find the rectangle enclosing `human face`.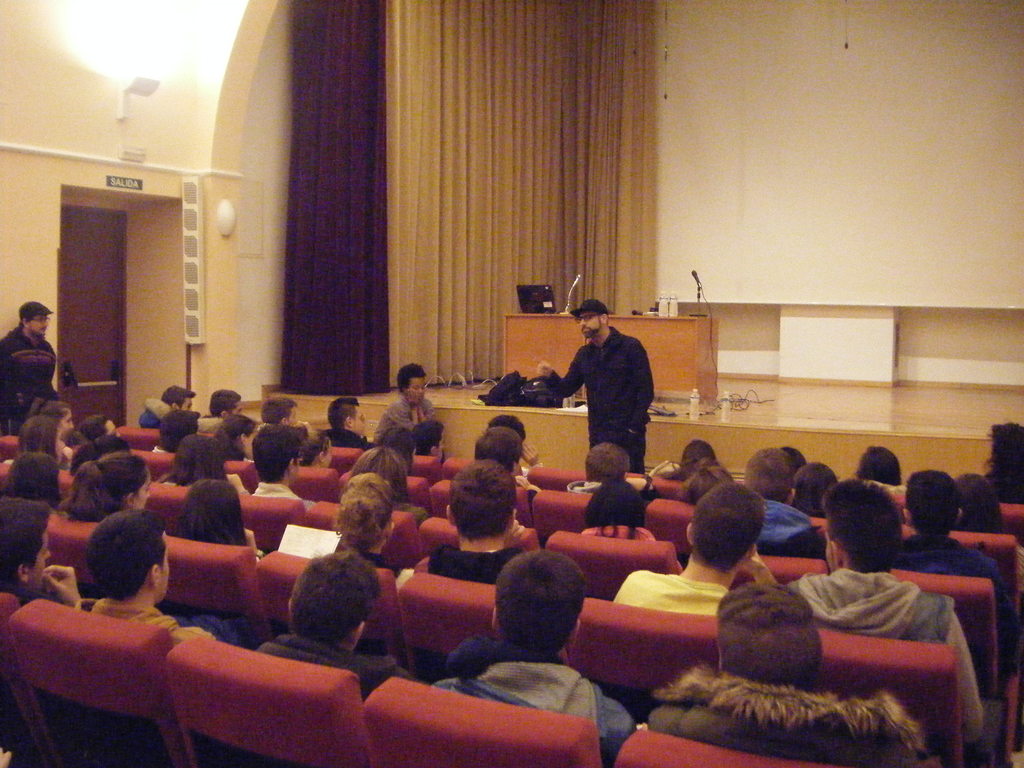
355:404:368:440.
